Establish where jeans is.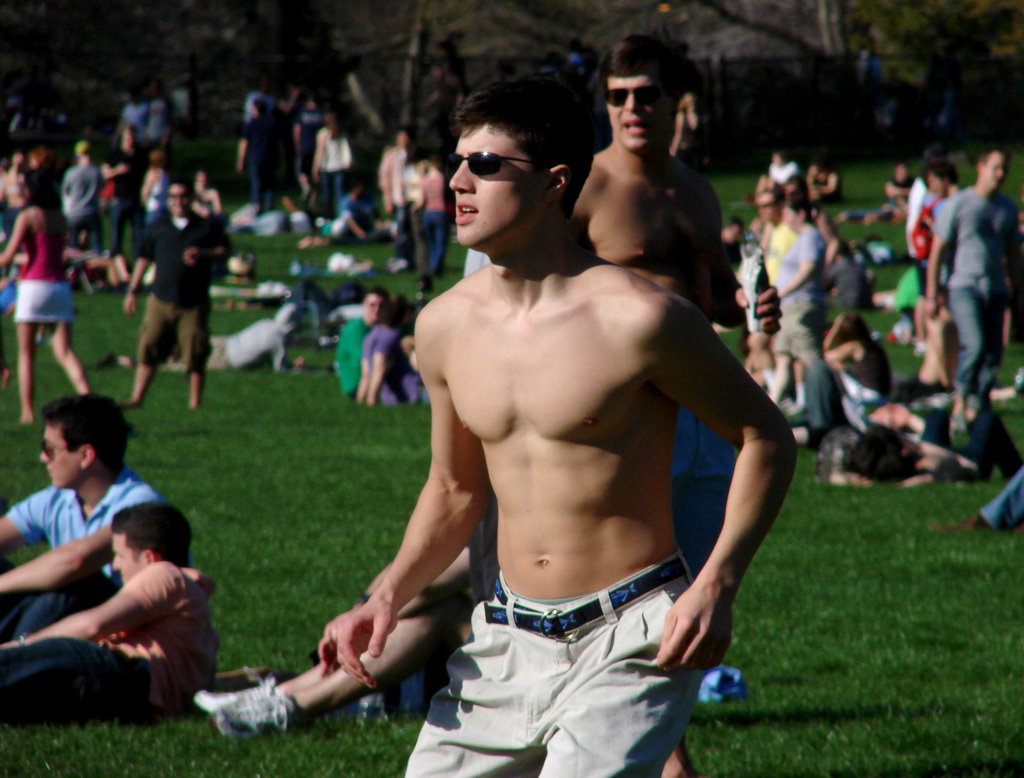
Established at crop(100, 208, 157, 256).
